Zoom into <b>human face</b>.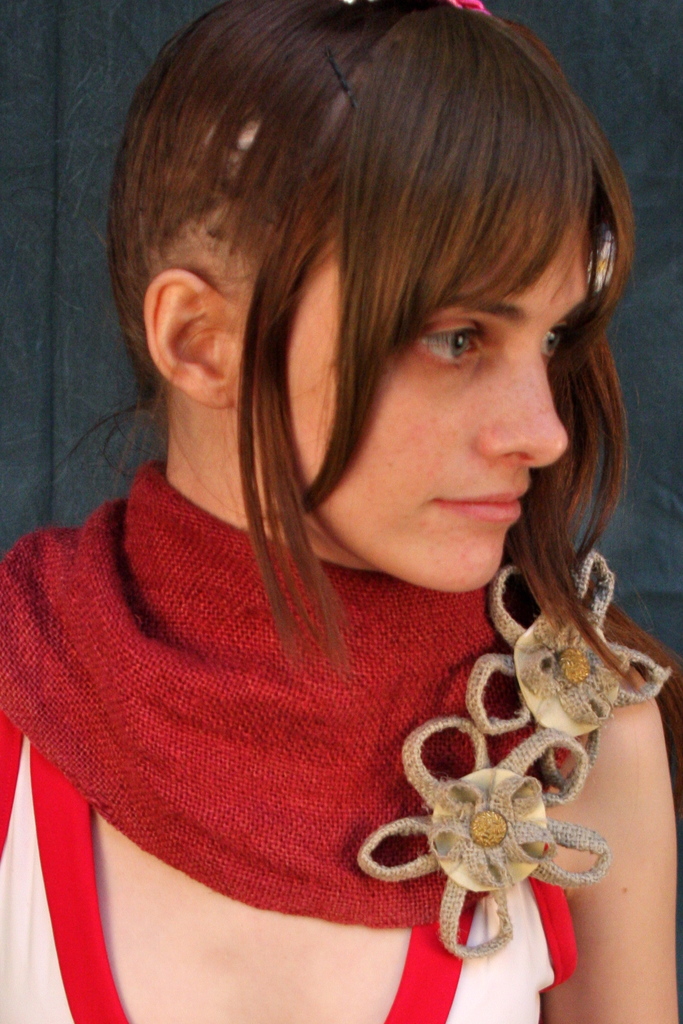
Zoom target: 232 200 586 594.
